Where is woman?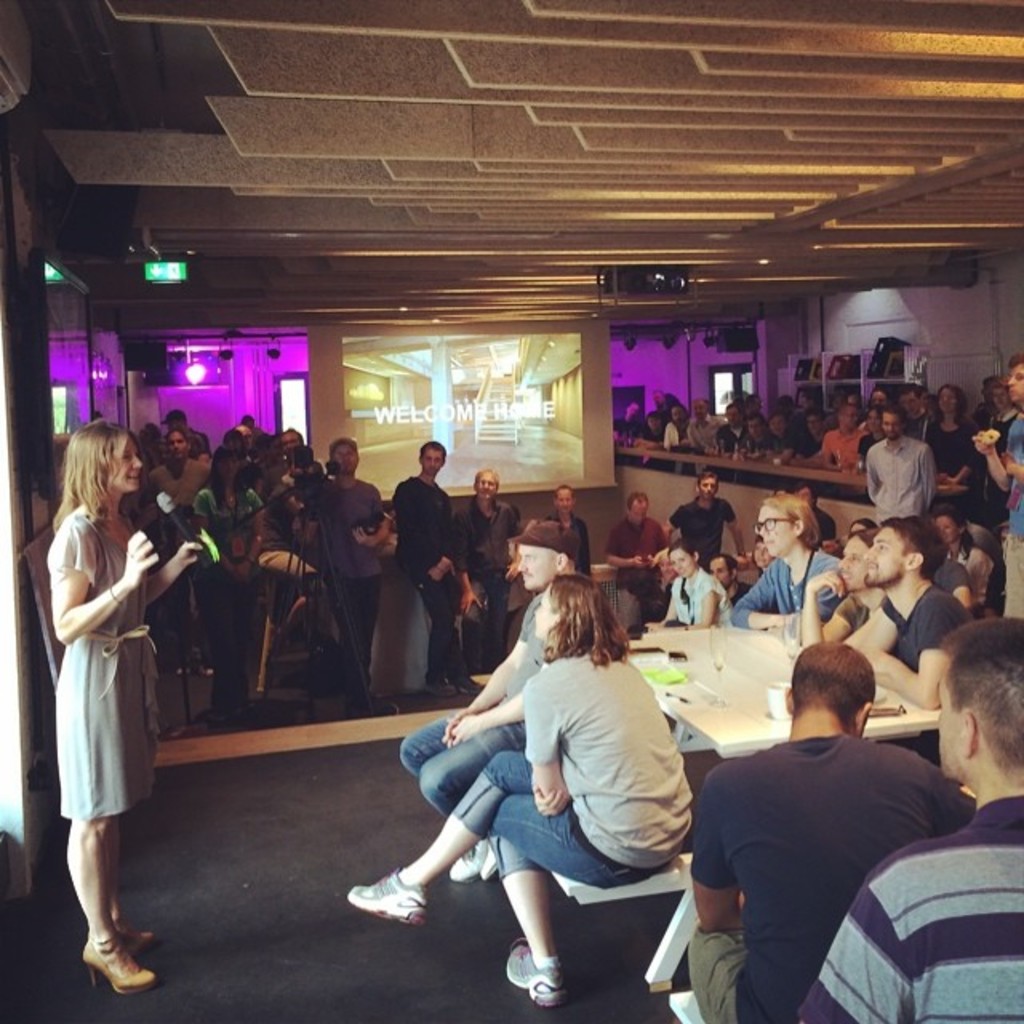
[left=342, top=568, right=698, bottom=1016].
